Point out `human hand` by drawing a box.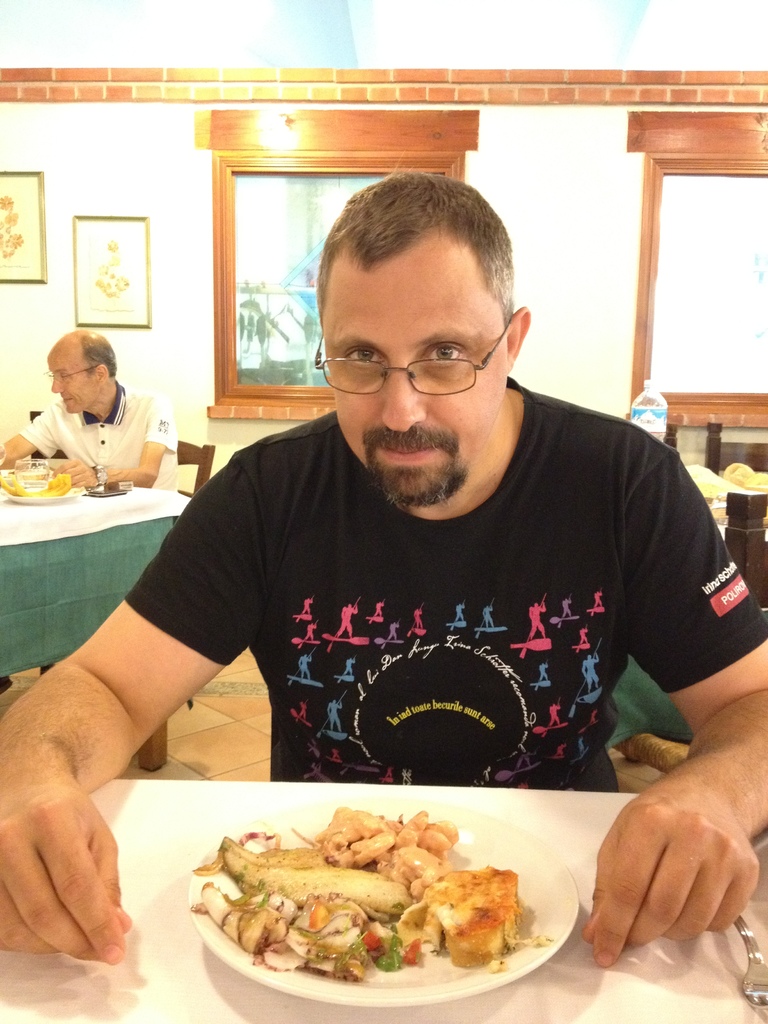
[x1=44, y1=458, x2=95, y2=488].
